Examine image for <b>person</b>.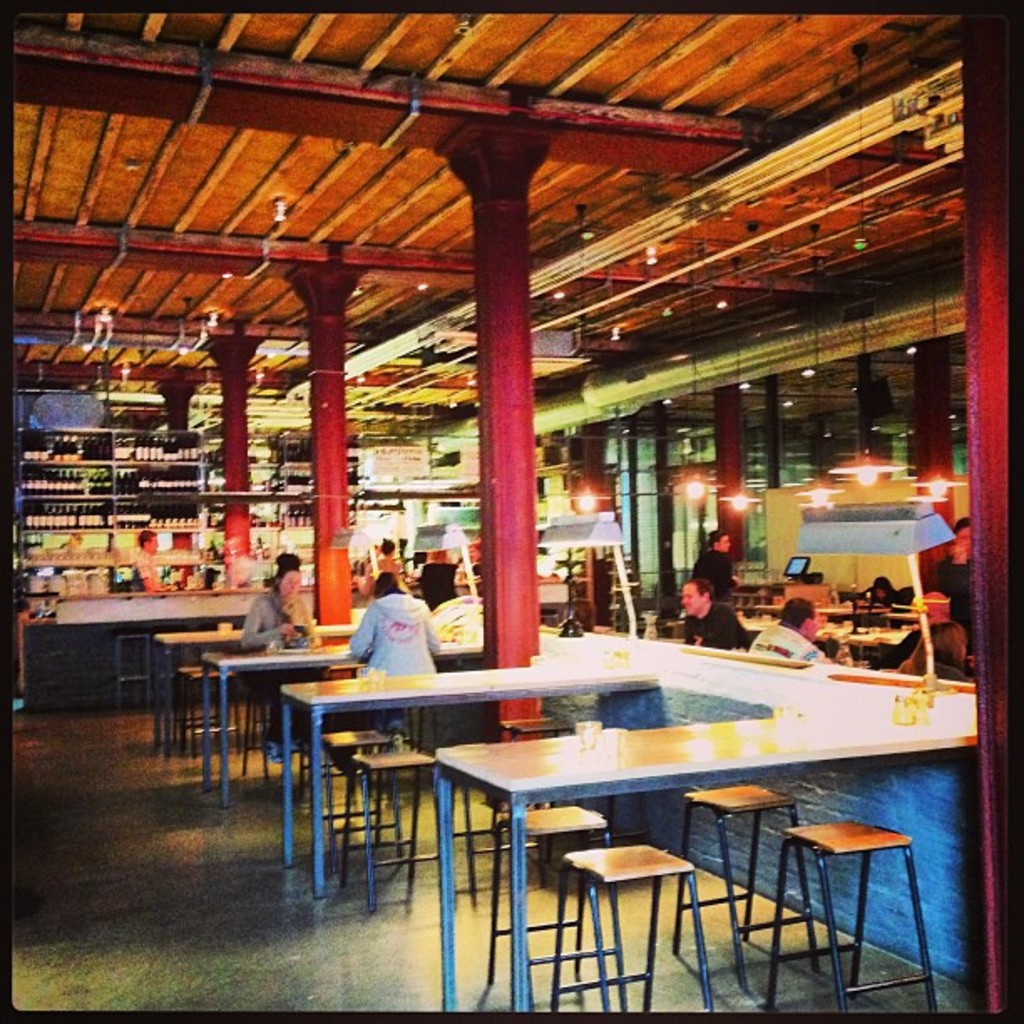
Examination result: (236, 549, 320, 763).
